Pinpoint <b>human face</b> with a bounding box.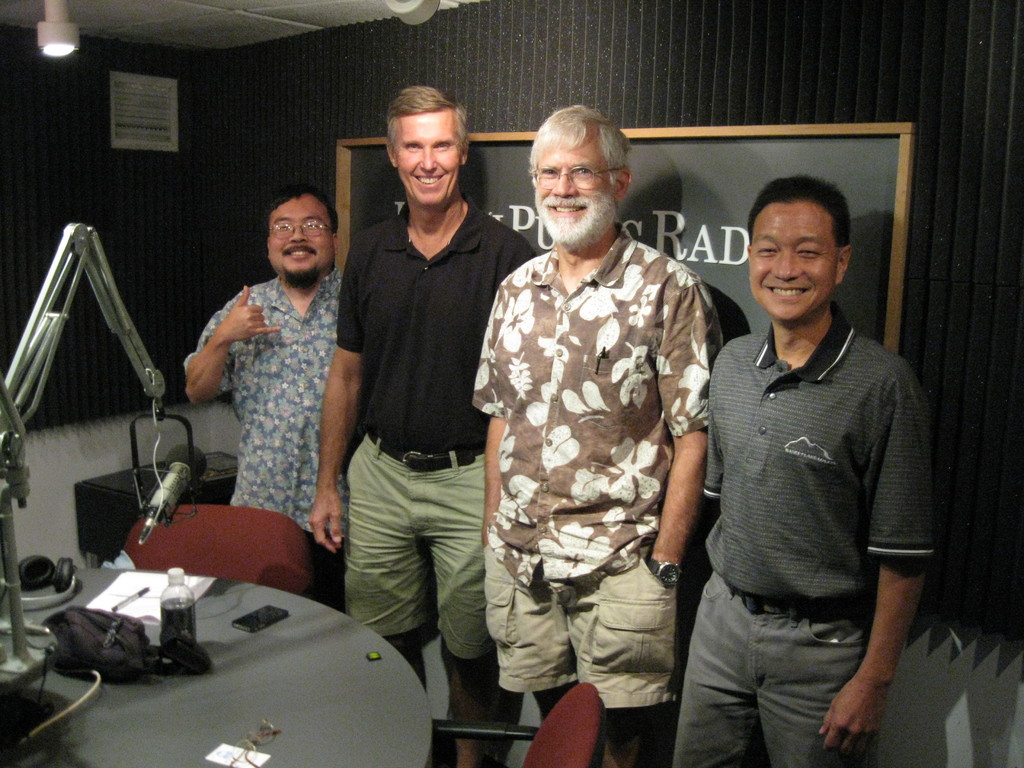
[385, 104, 461, 207].
